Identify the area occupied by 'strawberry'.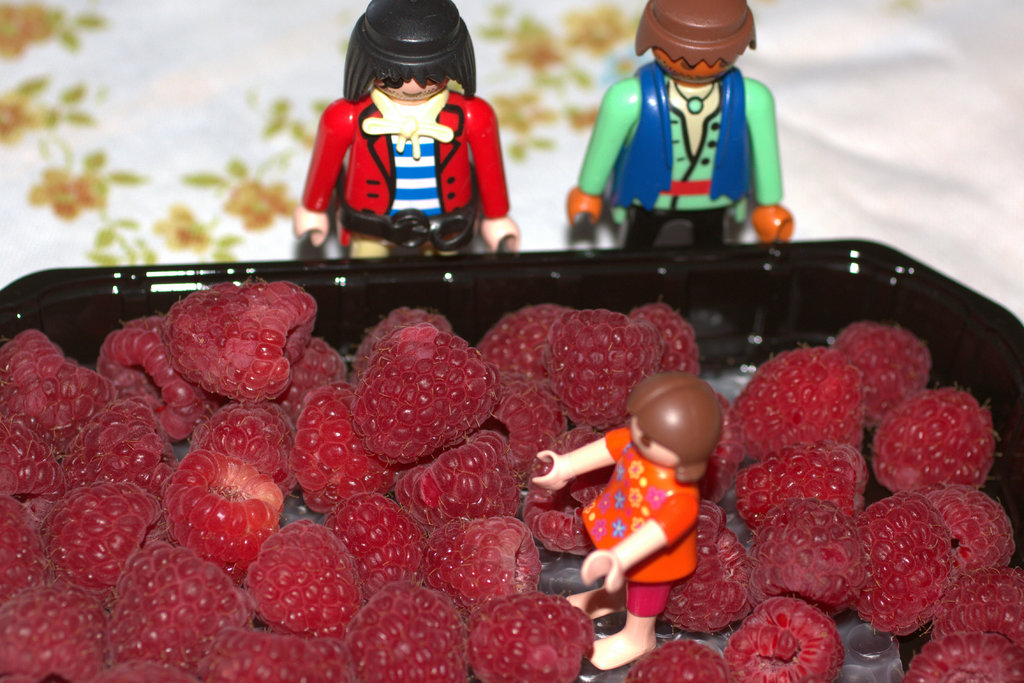
Area: bbox=[402, 506, 583, 615].
